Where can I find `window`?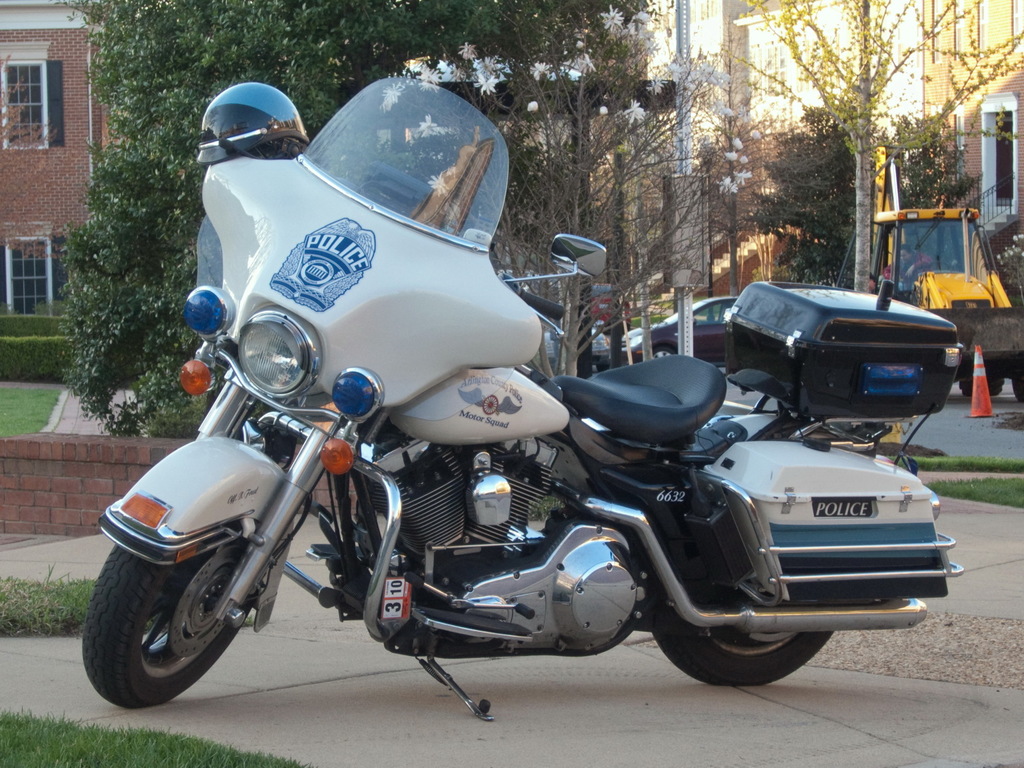
You can find it at 690,299,737,325.
